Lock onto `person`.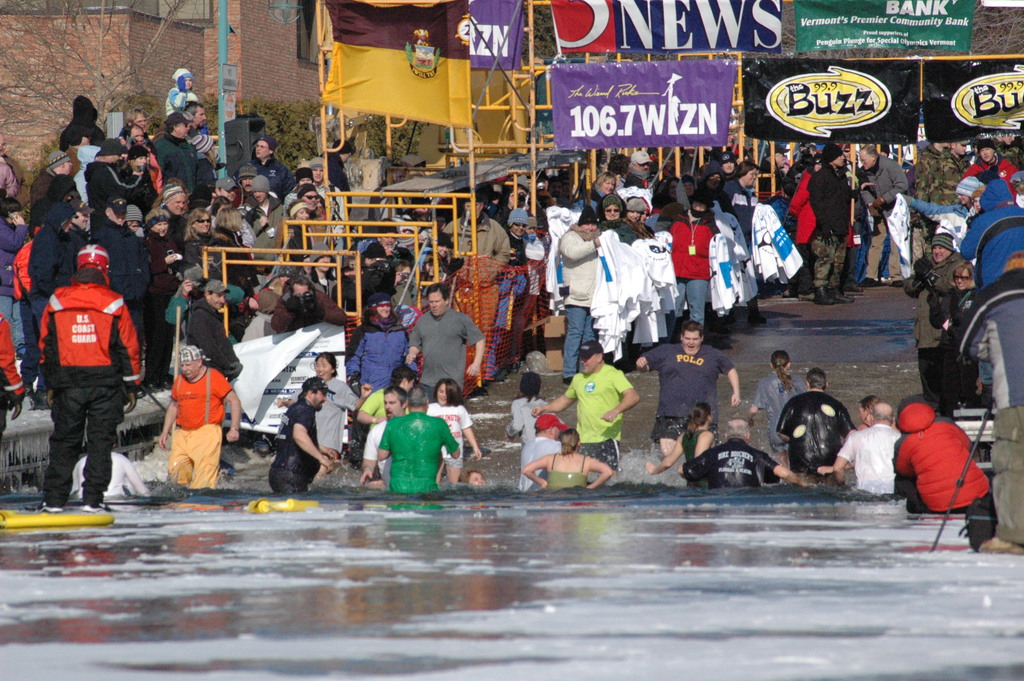
Locked: rect(644, 404, 721, 477).
